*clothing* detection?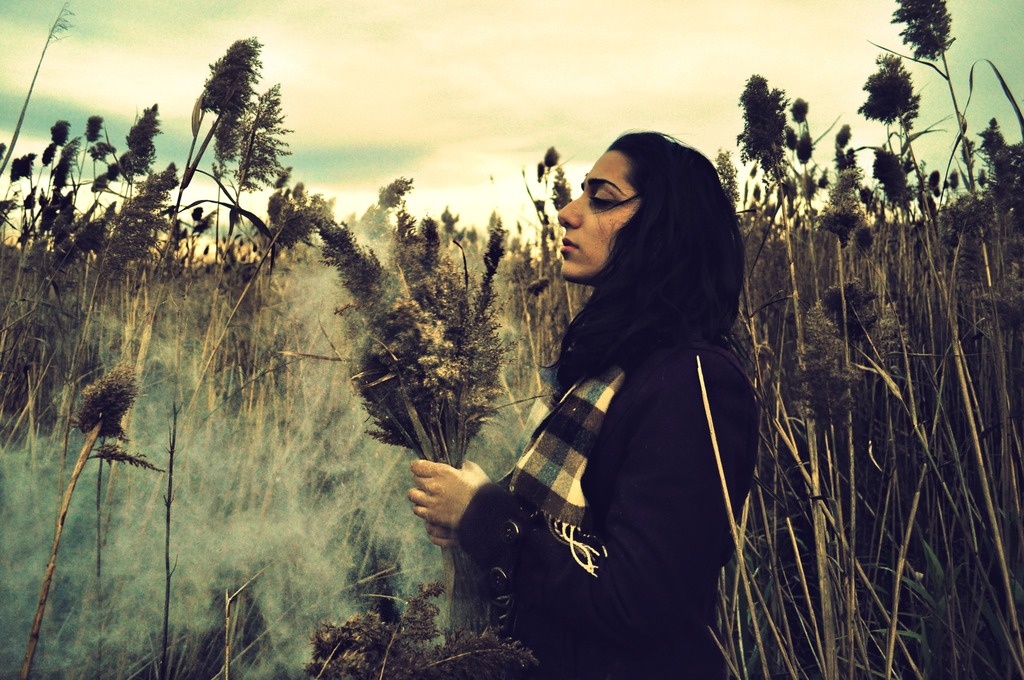
(x1=456, y1=342, x2=756, y2=679)
